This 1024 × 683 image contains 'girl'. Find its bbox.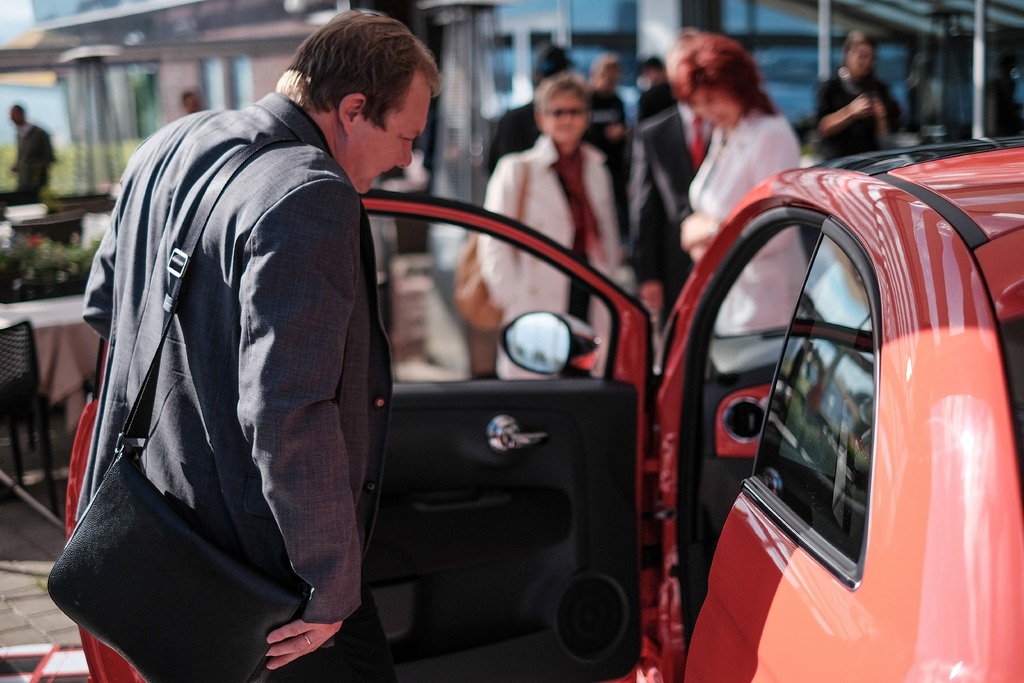
box(676, 19, 805, 345).
